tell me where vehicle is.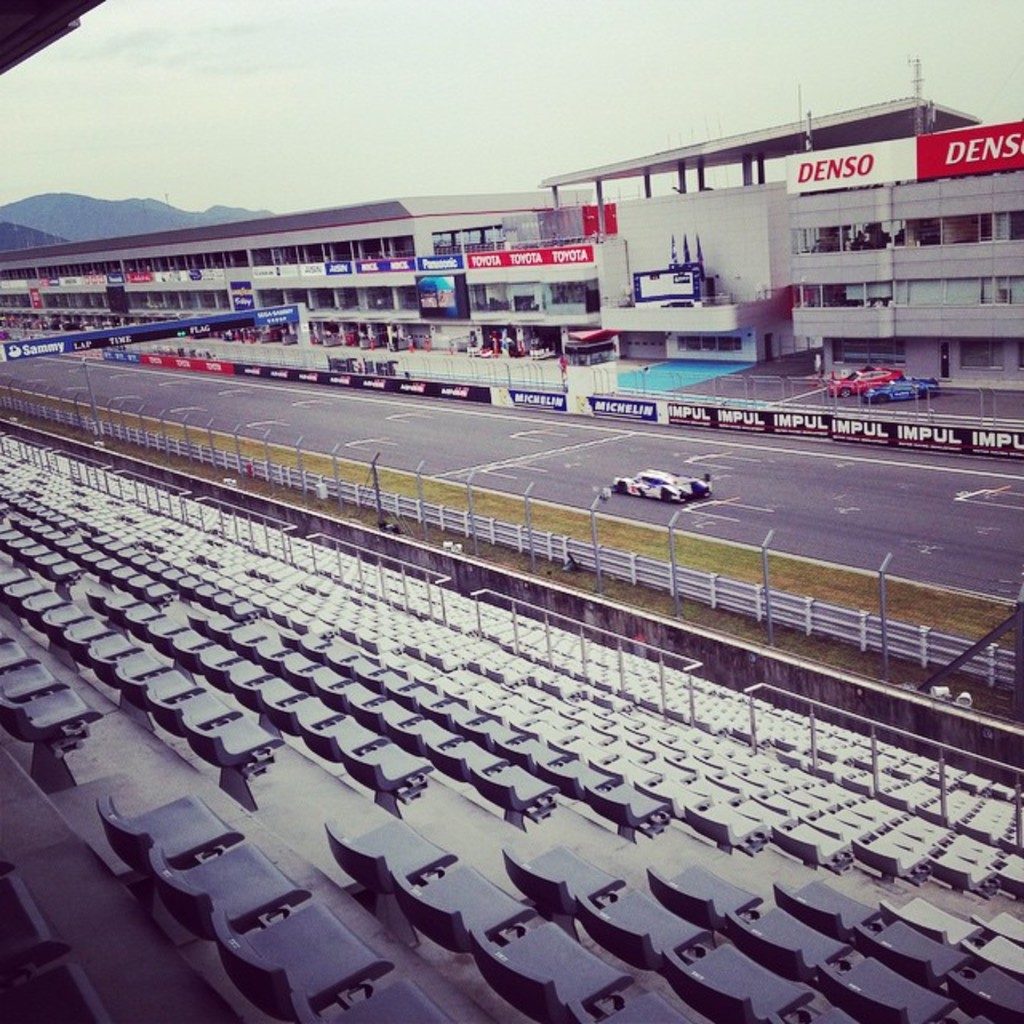
vehicle is at {"left": 867, "top": 371, "right": 944, "bottom": 413}.
